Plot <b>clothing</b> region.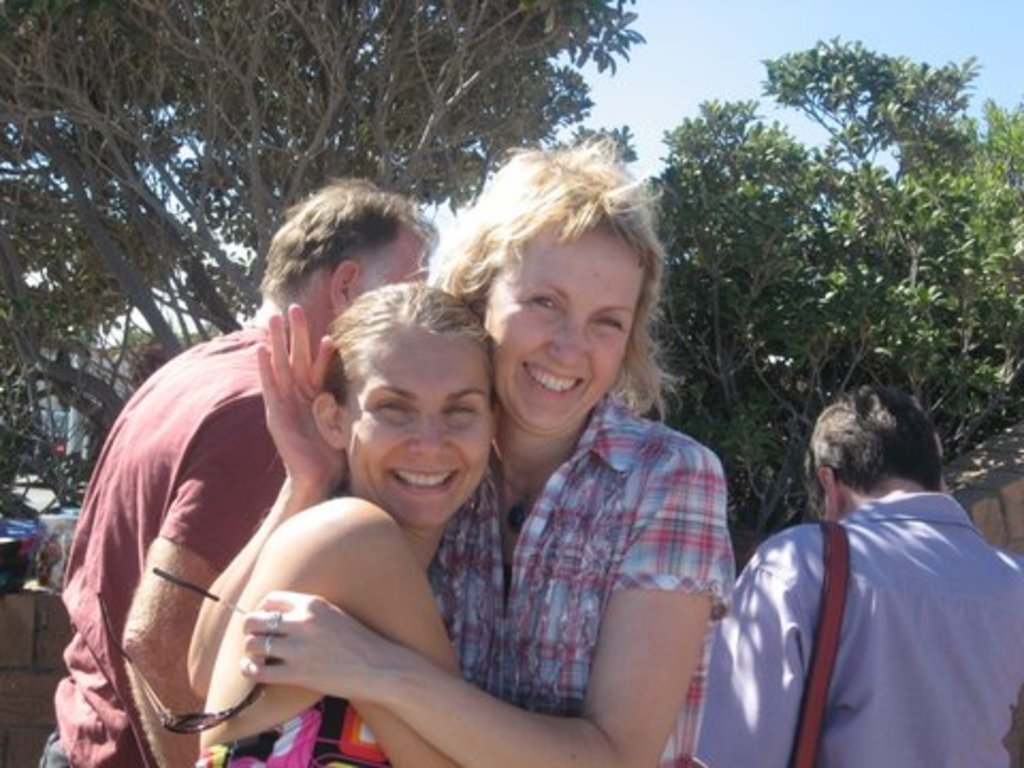
Plotted at 38/322/286/766.
